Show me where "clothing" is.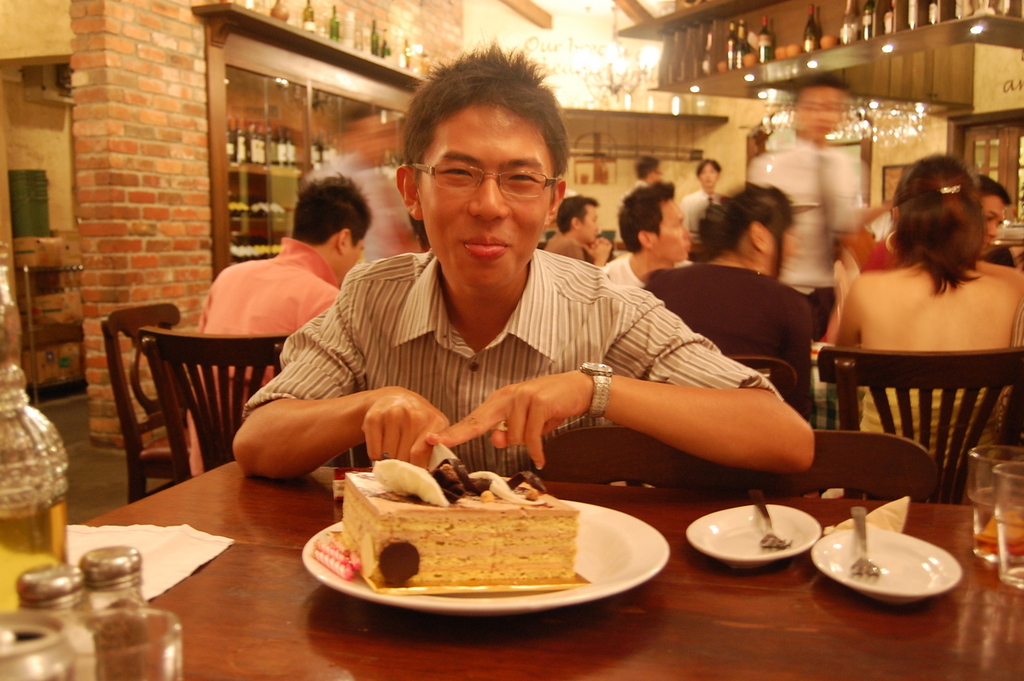
"clothing" is at x1=675, y1=185, x2=722, y2=245.
